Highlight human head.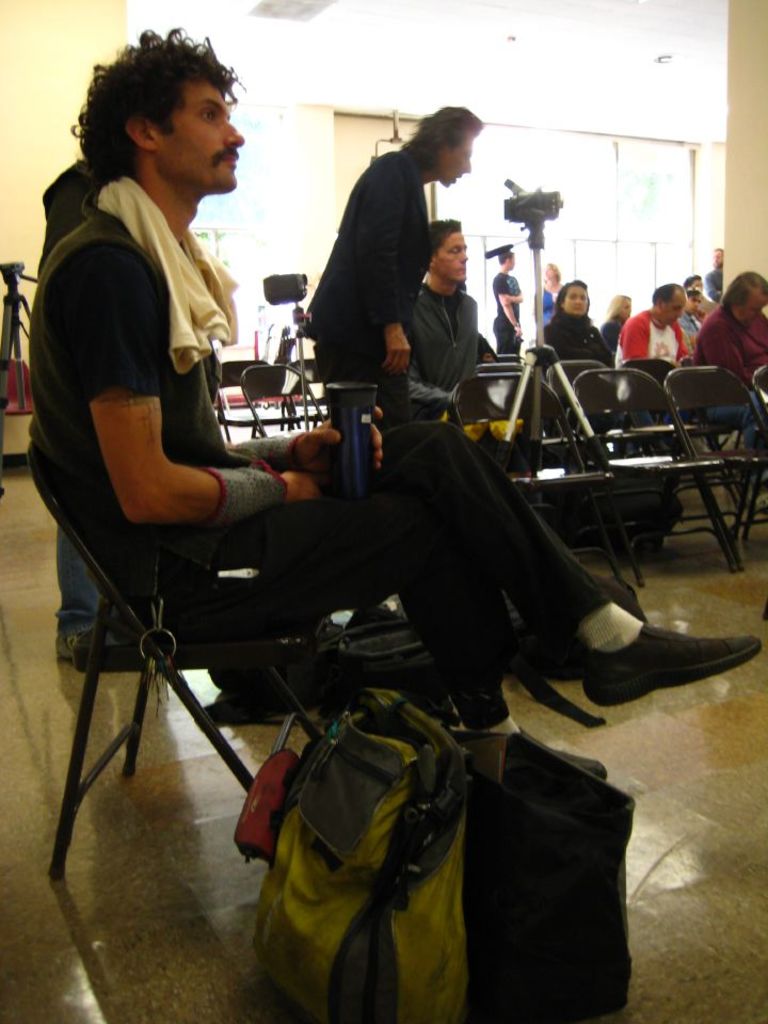
Highlighted region: 425:219:467:288.
